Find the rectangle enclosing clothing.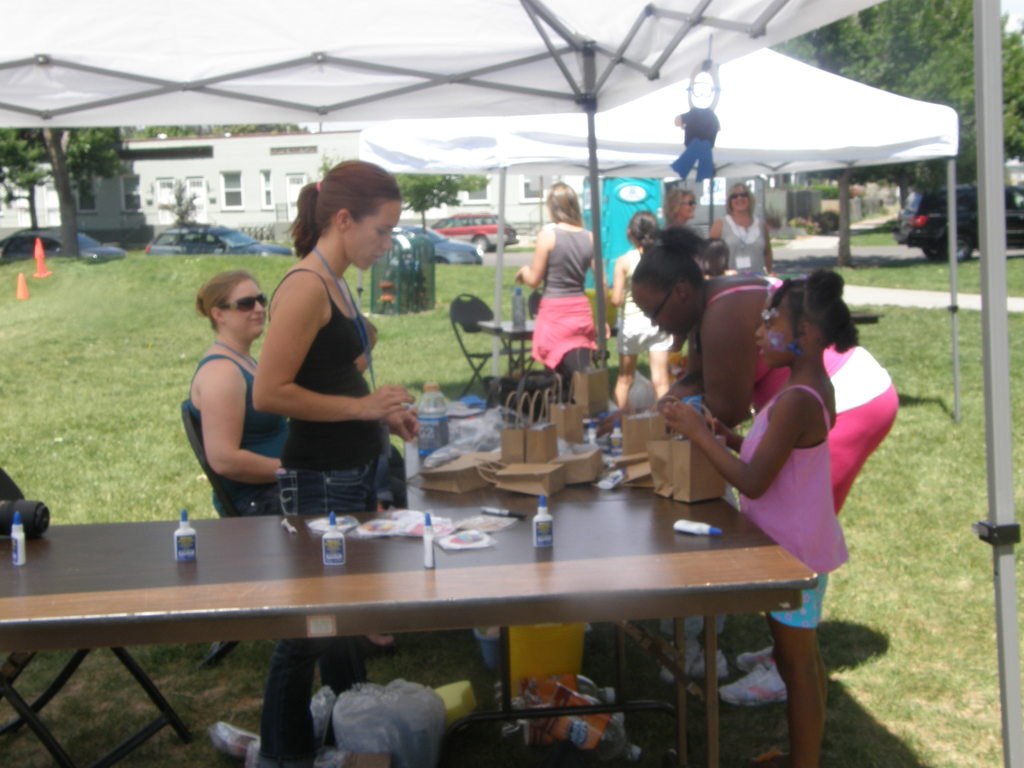
<bbox>522, 201, 607, 375</bbox>.
